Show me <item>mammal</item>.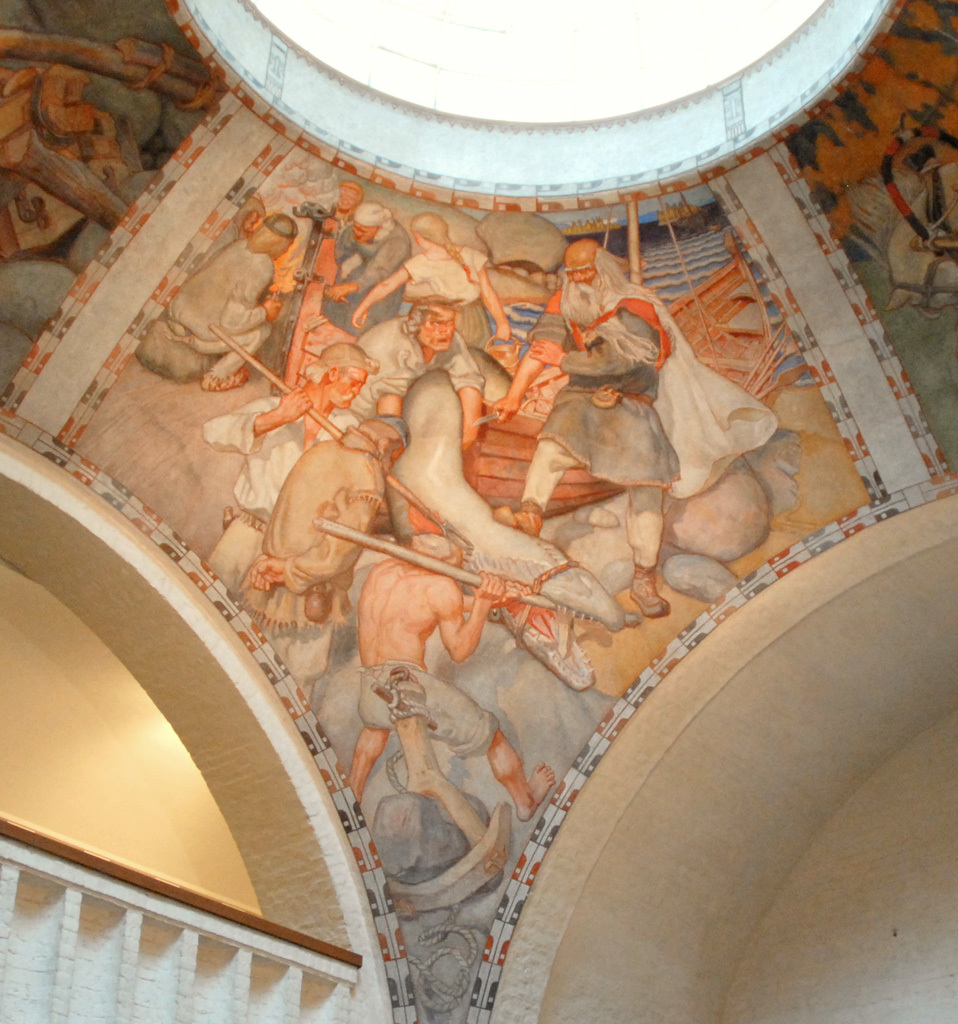
<item>mammal</item> is here: rect(342, 294, 485, 452).
